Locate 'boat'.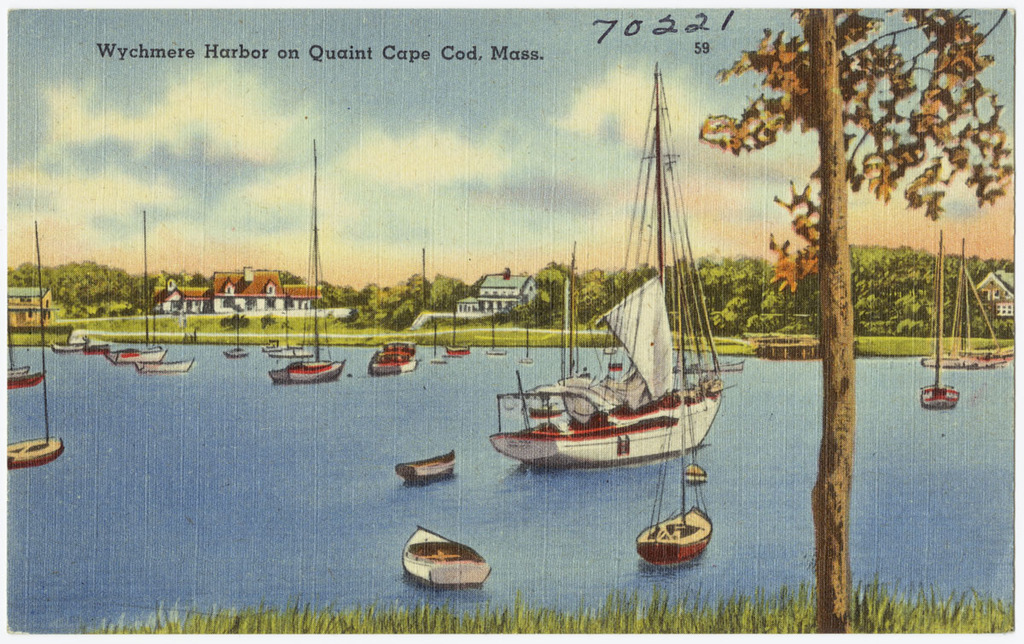
Bounding box: rect(686, 455, 722, 490).
